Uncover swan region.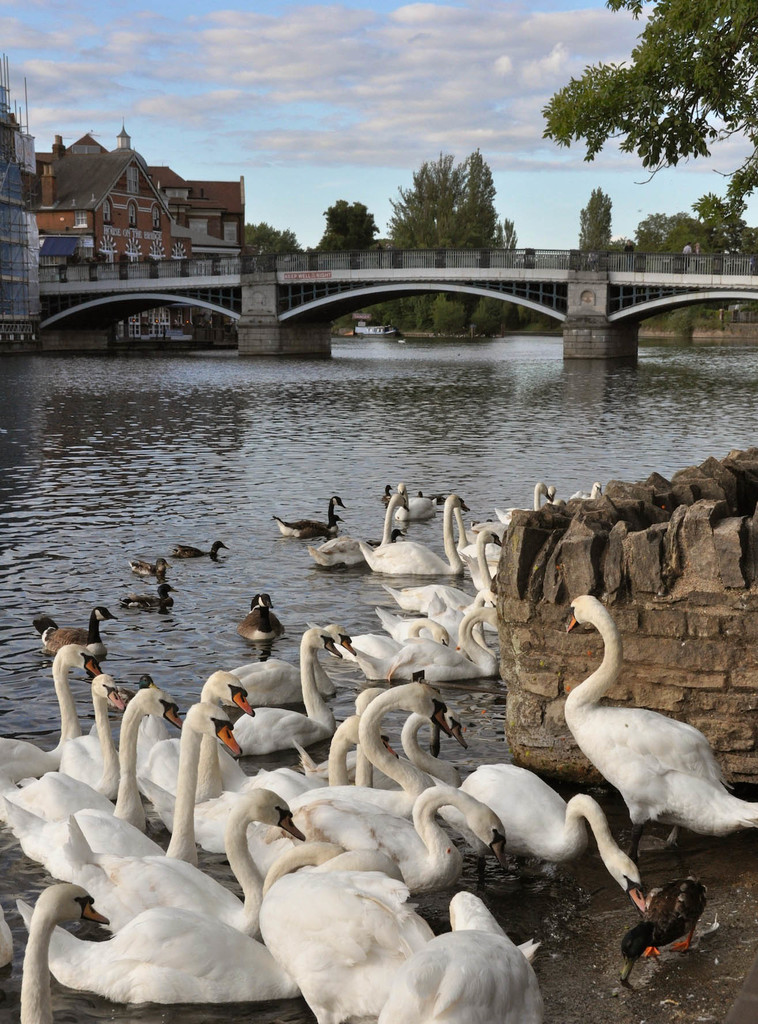
Uncovered: region(386, 528, 505, 617).
